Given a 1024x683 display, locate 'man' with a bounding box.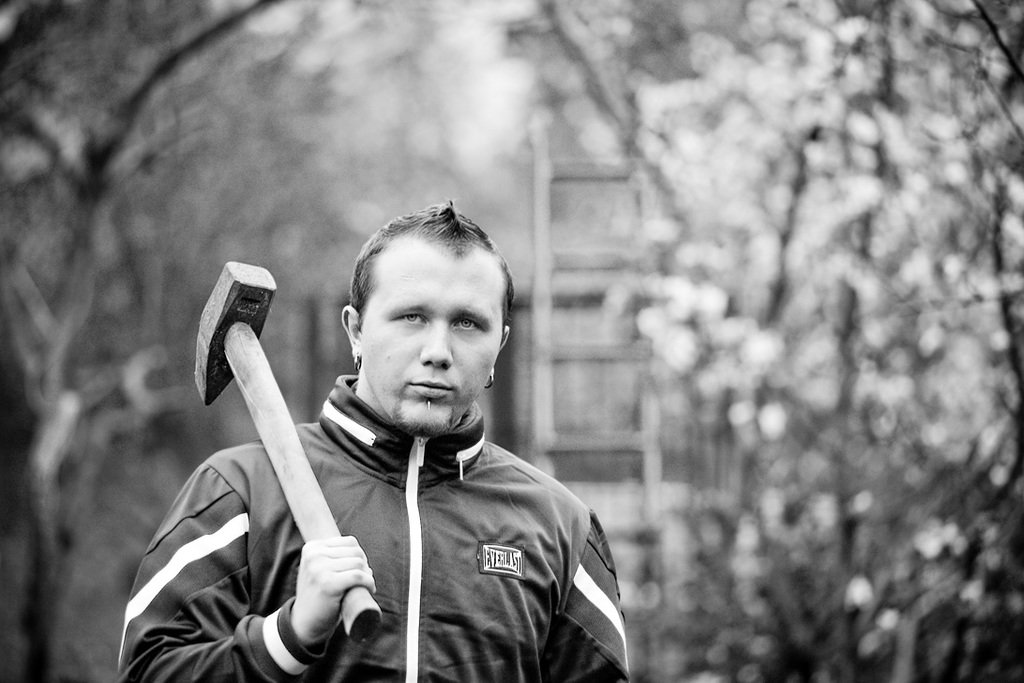
Located: (157, 198, 651, 682).
